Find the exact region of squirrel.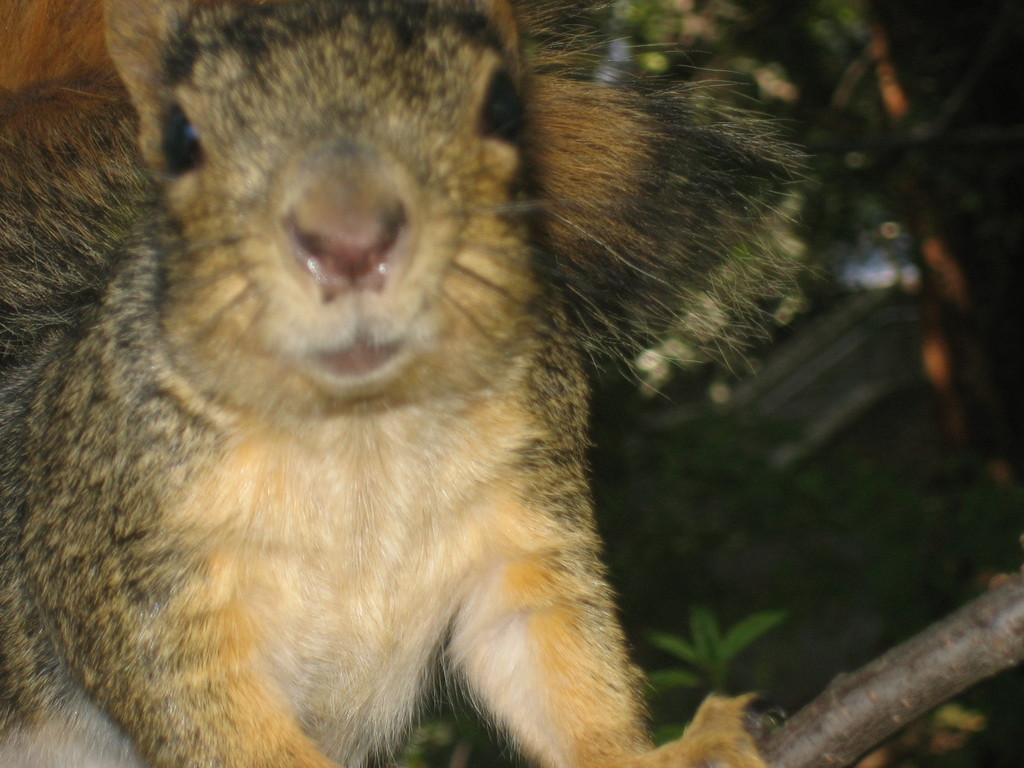
Exact region: [x1=0, y1=0, x2=818, y2=767].
